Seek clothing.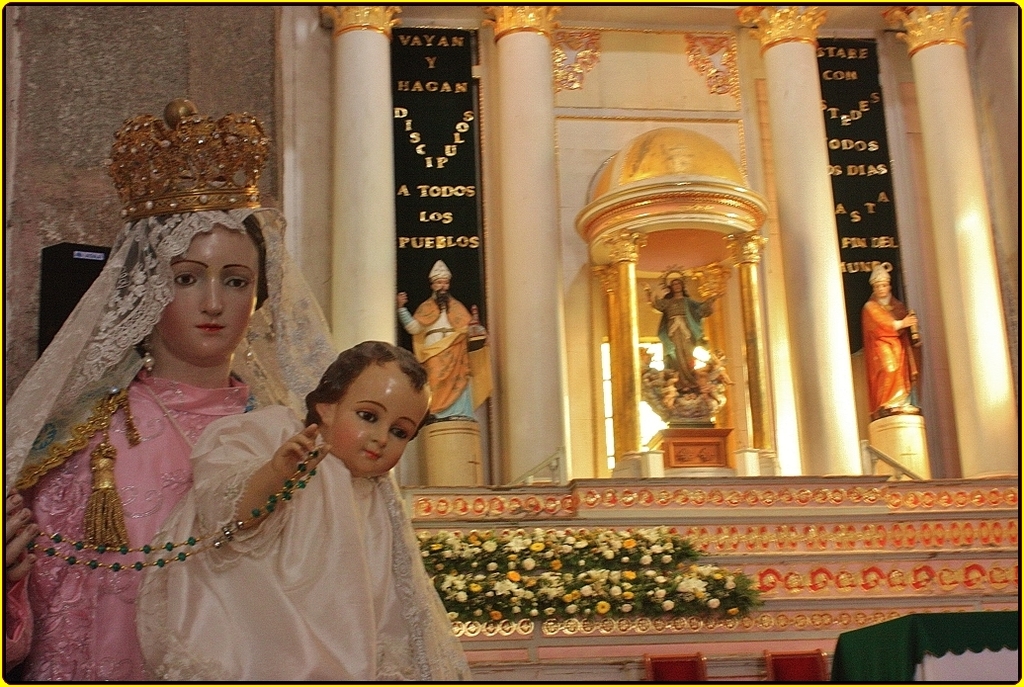
pyautogui.locateOnScreen(861, 296, 921, 419).
